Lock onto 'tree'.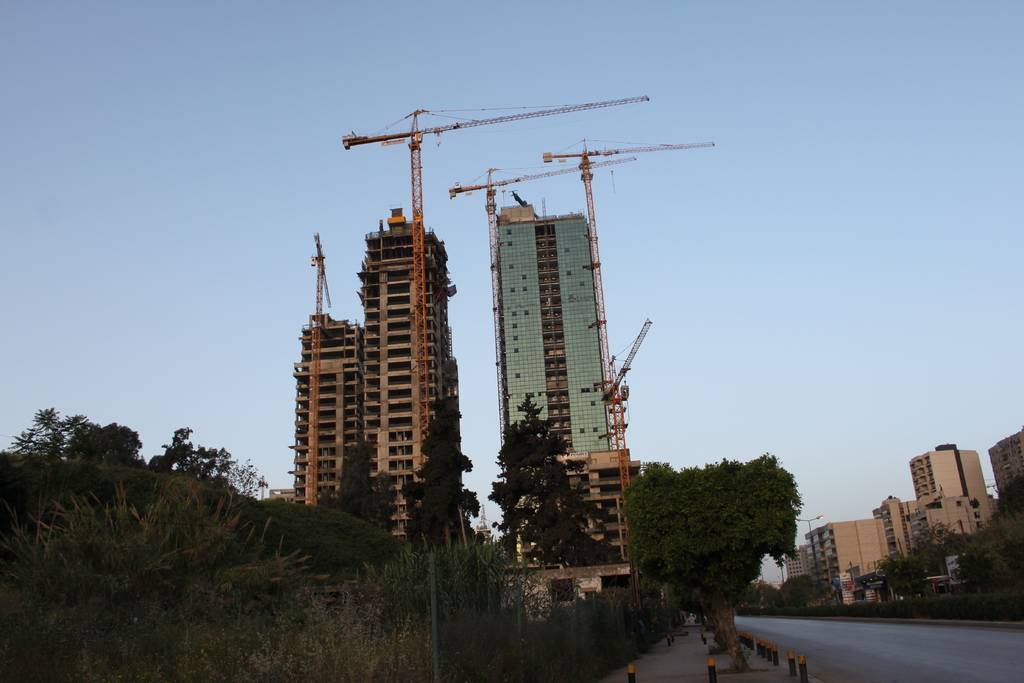
Locked: bbox(880, 555, 925, 607).
